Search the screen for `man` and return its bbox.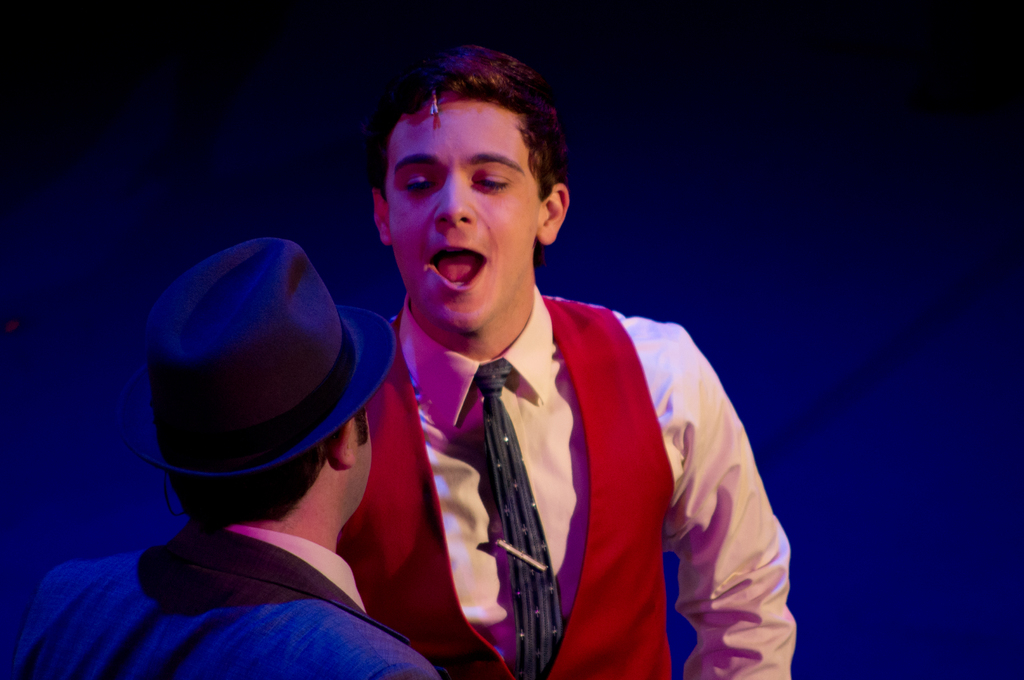
Found: {"x1": 308, "y1": 76, "x2": 794, "y2": 679}.
